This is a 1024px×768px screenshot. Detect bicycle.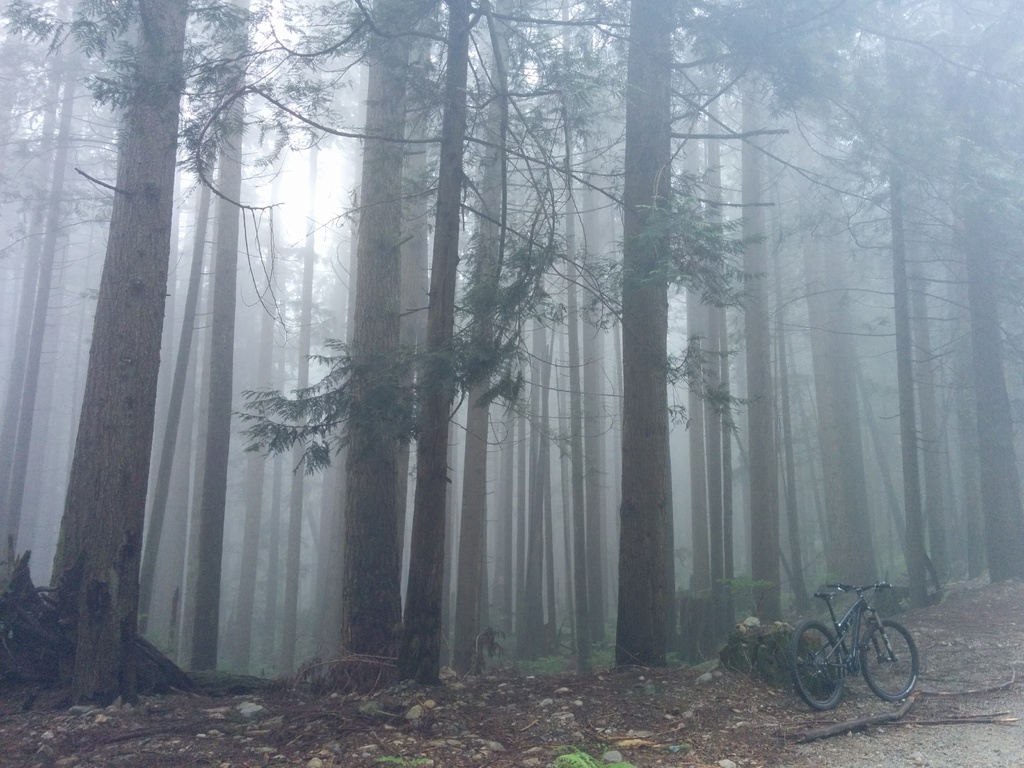
box=[783, 576, 924, 723].
